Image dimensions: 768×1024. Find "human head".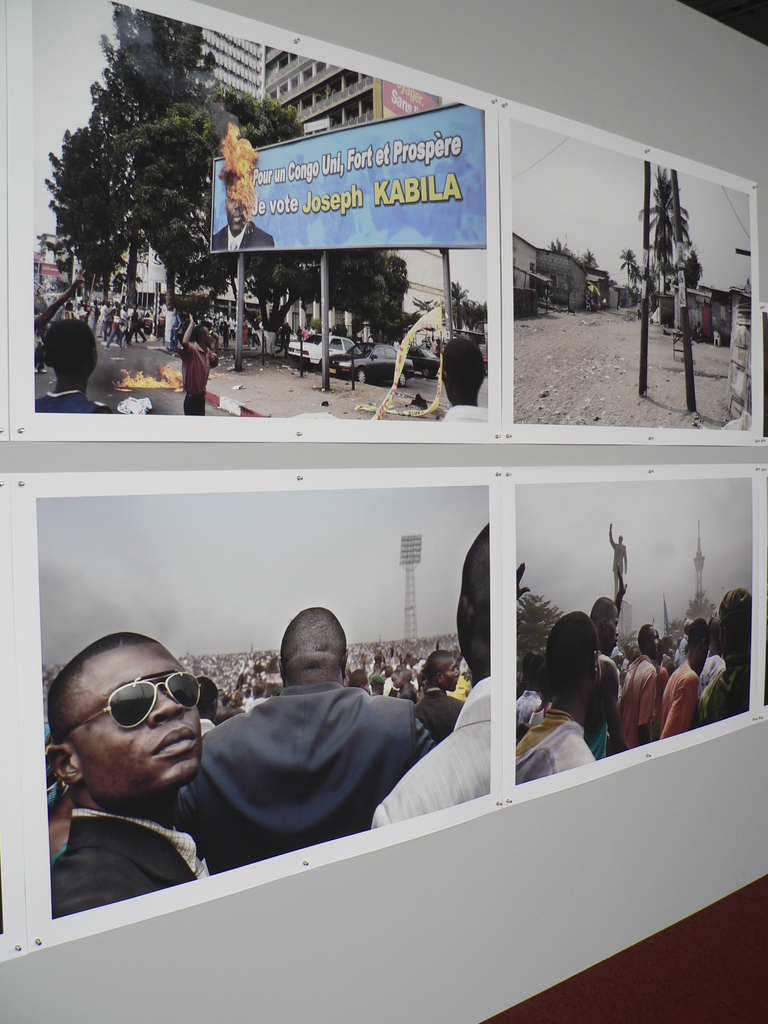
box(223, 183, 255, 237).
